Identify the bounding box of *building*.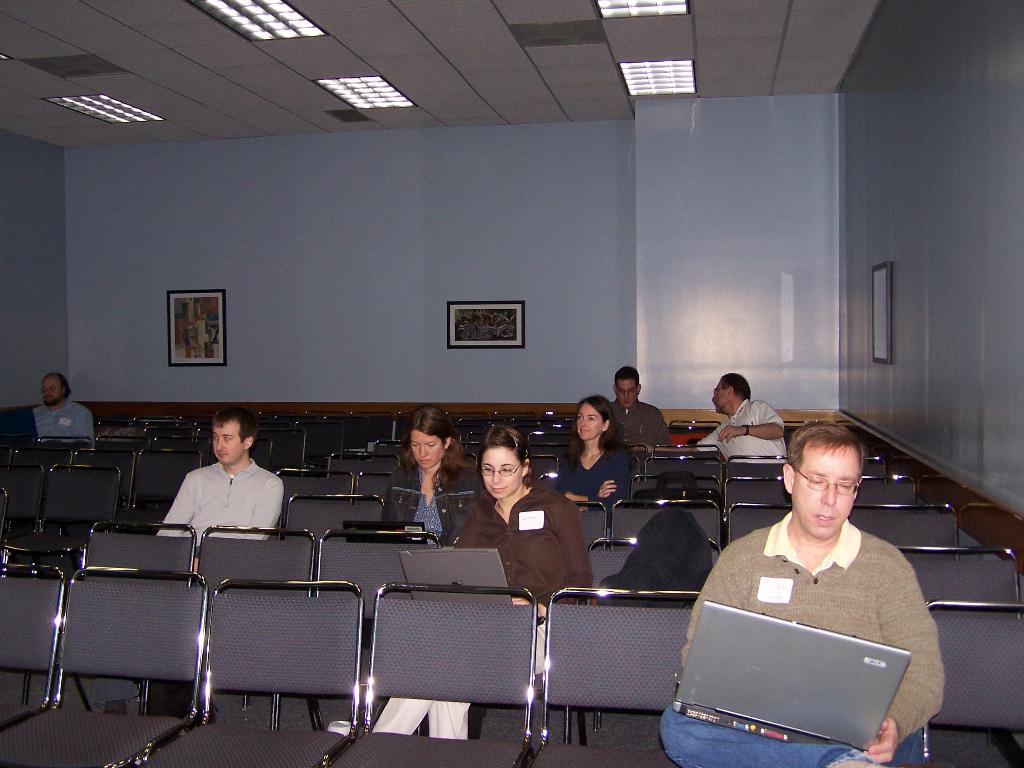
0:0:1023:767.
